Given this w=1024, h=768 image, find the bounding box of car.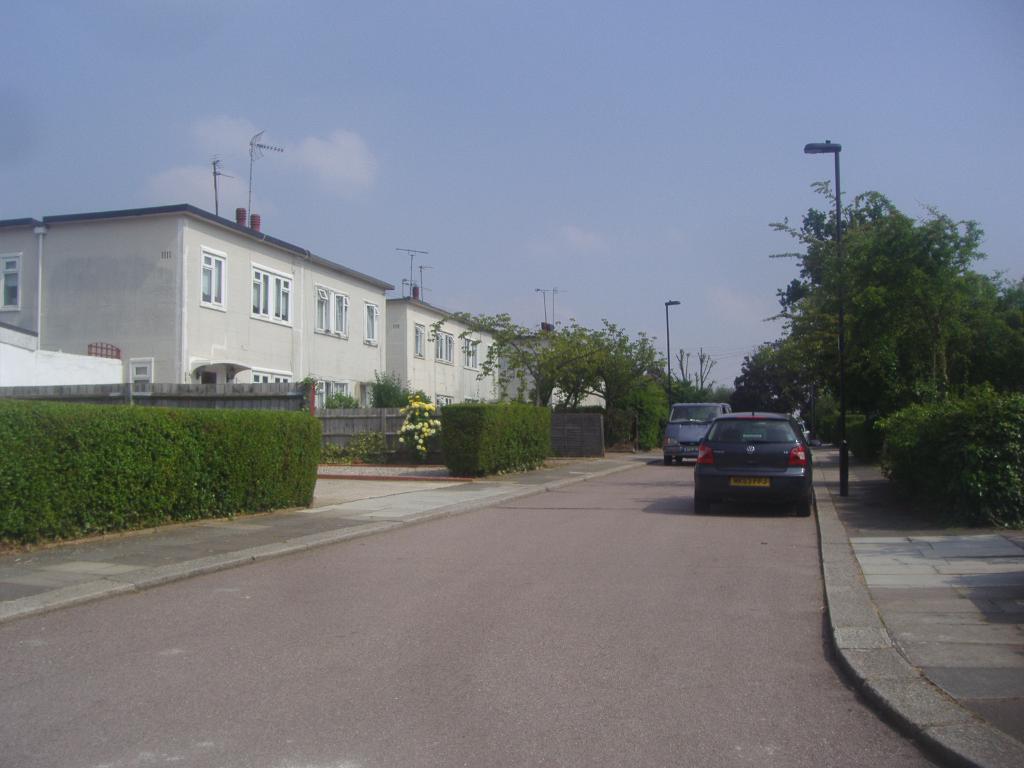
left=677, top=407, right=821, bottom=514.
